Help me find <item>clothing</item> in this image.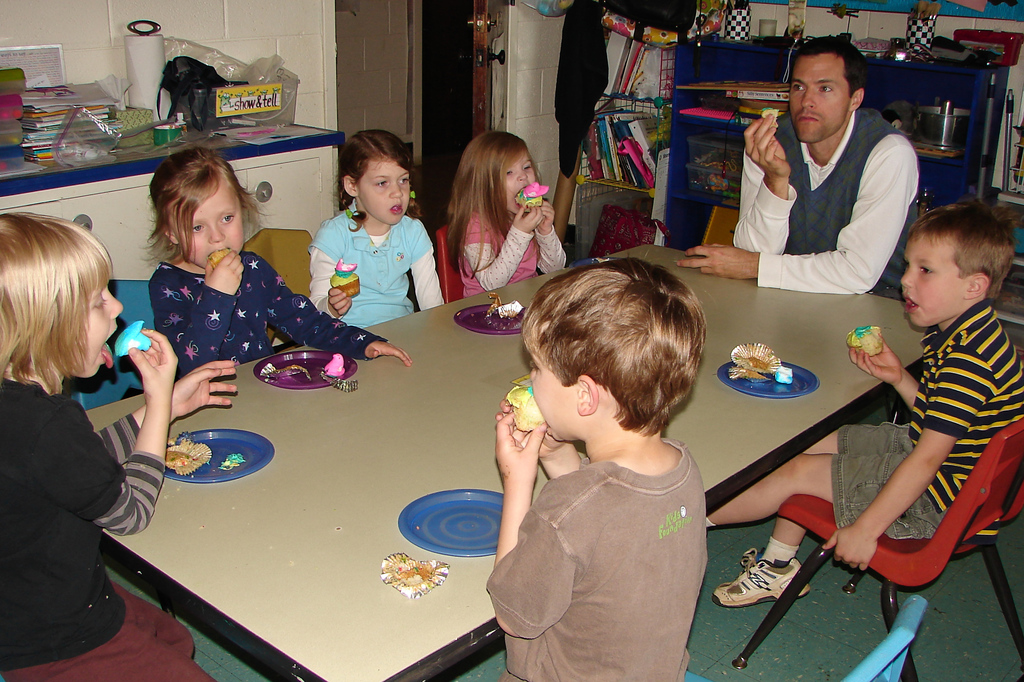
Found it: x1=484 y1=426 x2=710 y2=681.
